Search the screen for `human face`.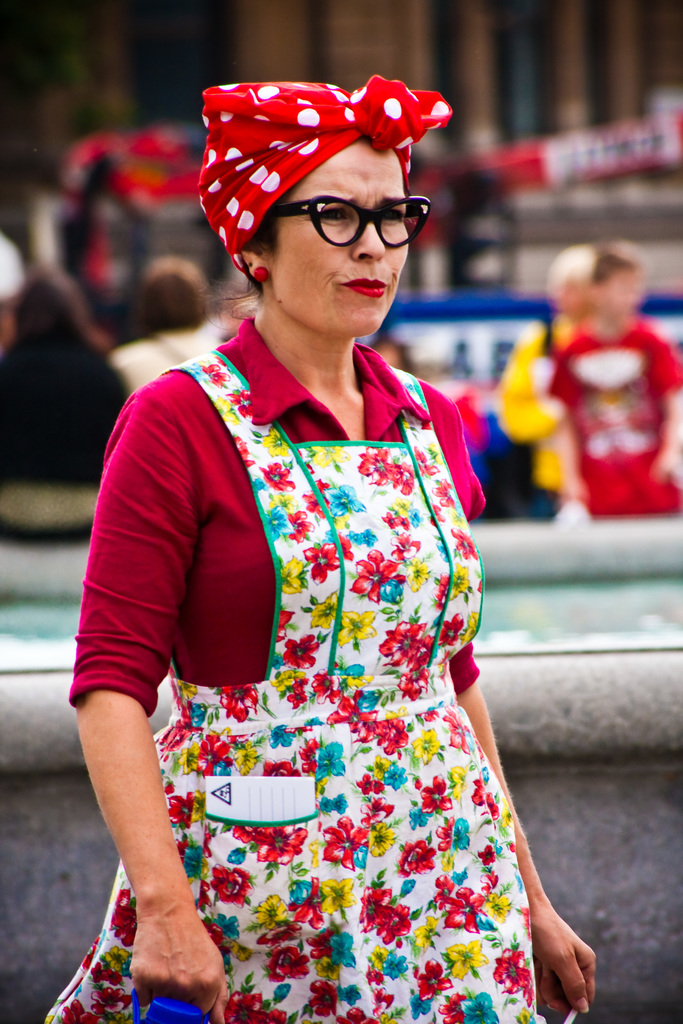
Found at Rect(598, 266, 639, 313).
